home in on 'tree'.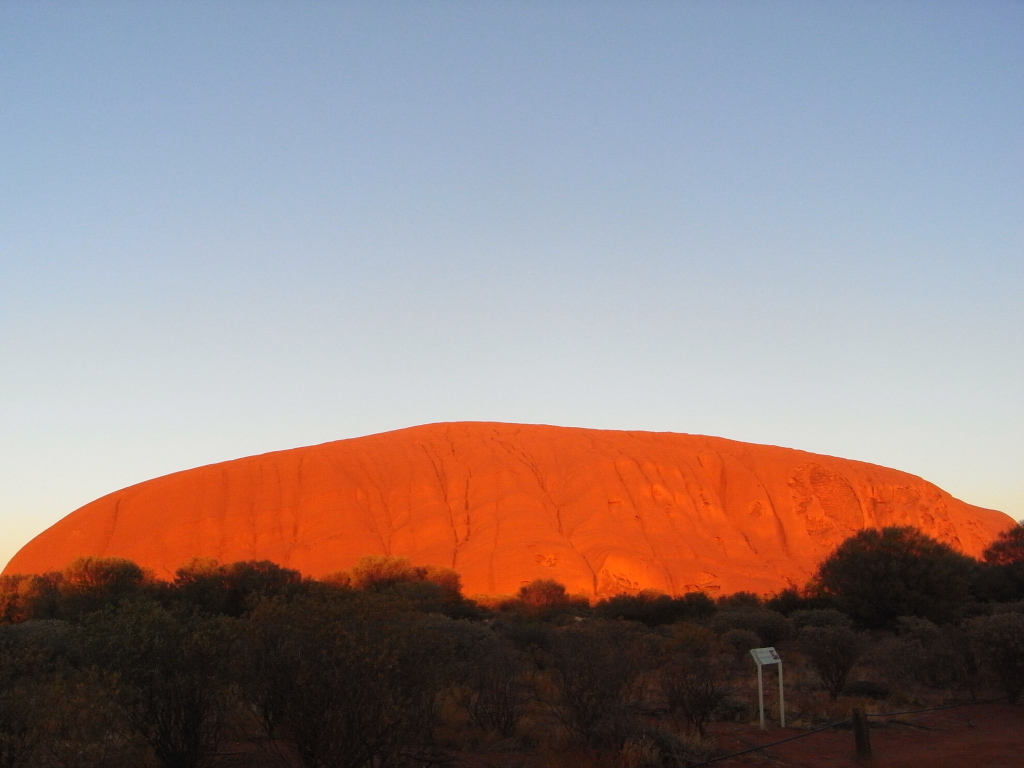
Homed in at box(889, 613, 938, 637).
